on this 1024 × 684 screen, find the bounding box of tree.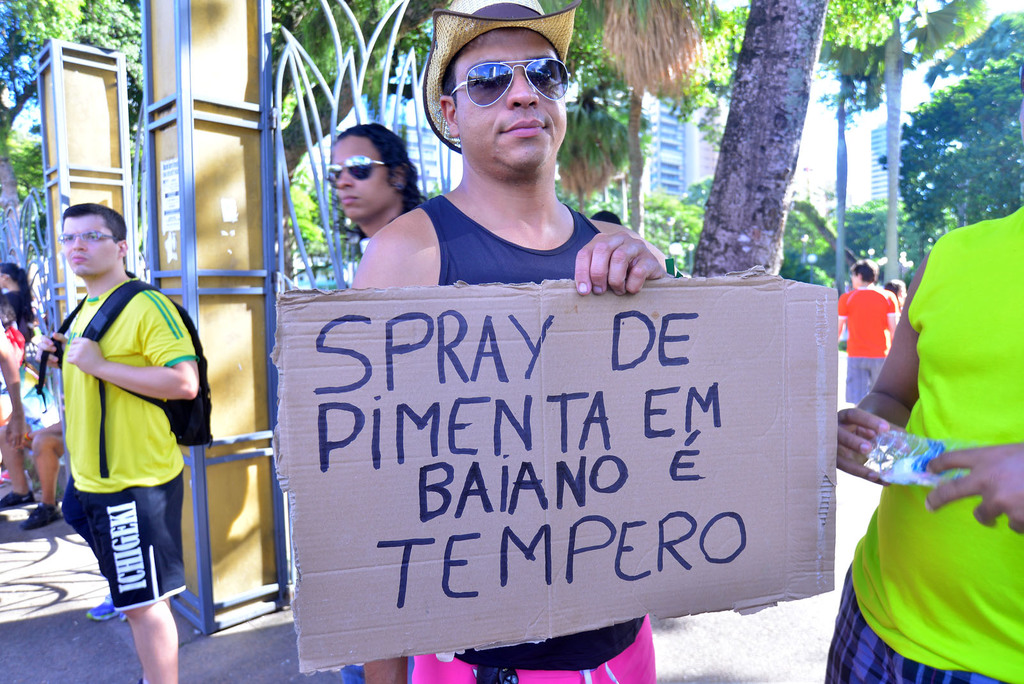
Bounding box: locate(7, 0, 1023, 275).
